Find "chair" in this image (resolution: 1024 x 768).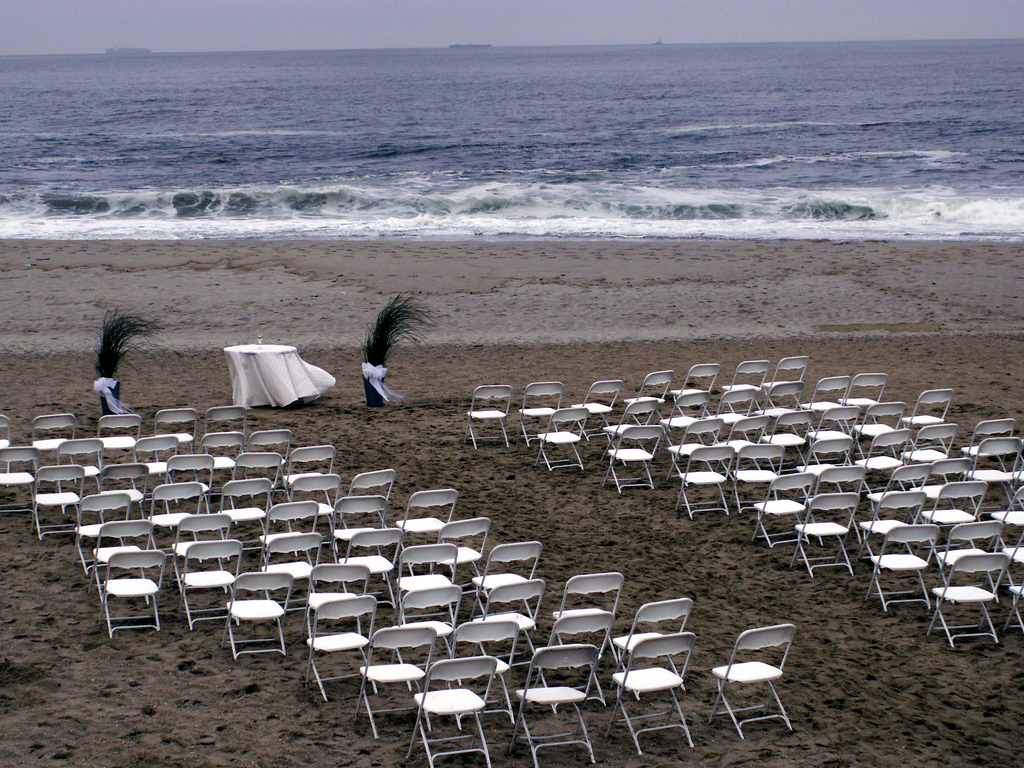
(133, 434, 181, 486).
